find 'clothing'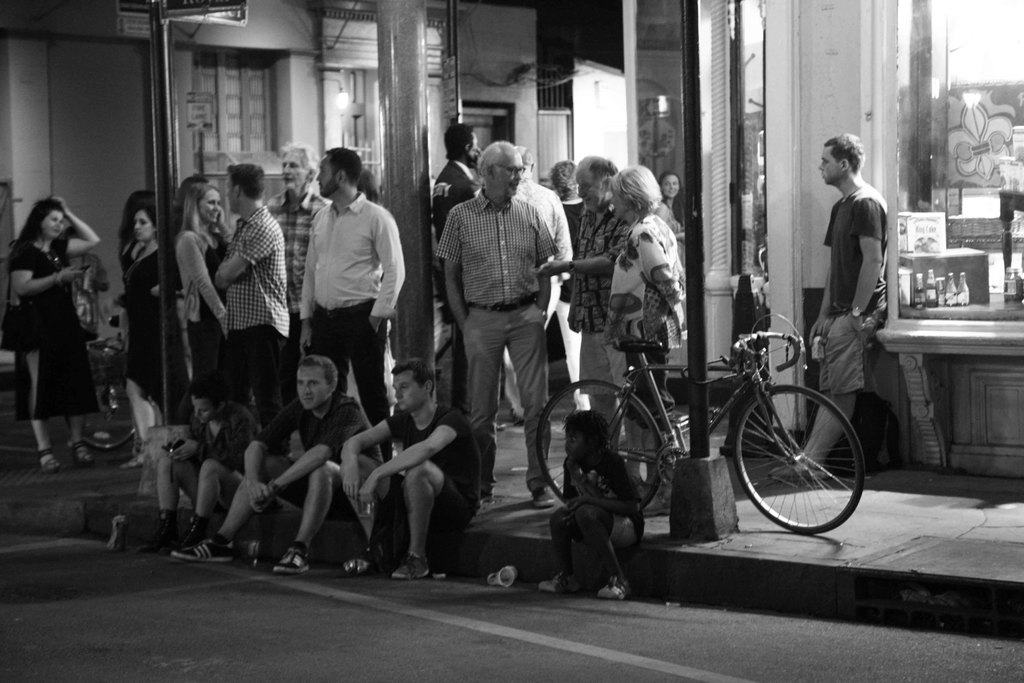
box(423, 170, 558, 500)
